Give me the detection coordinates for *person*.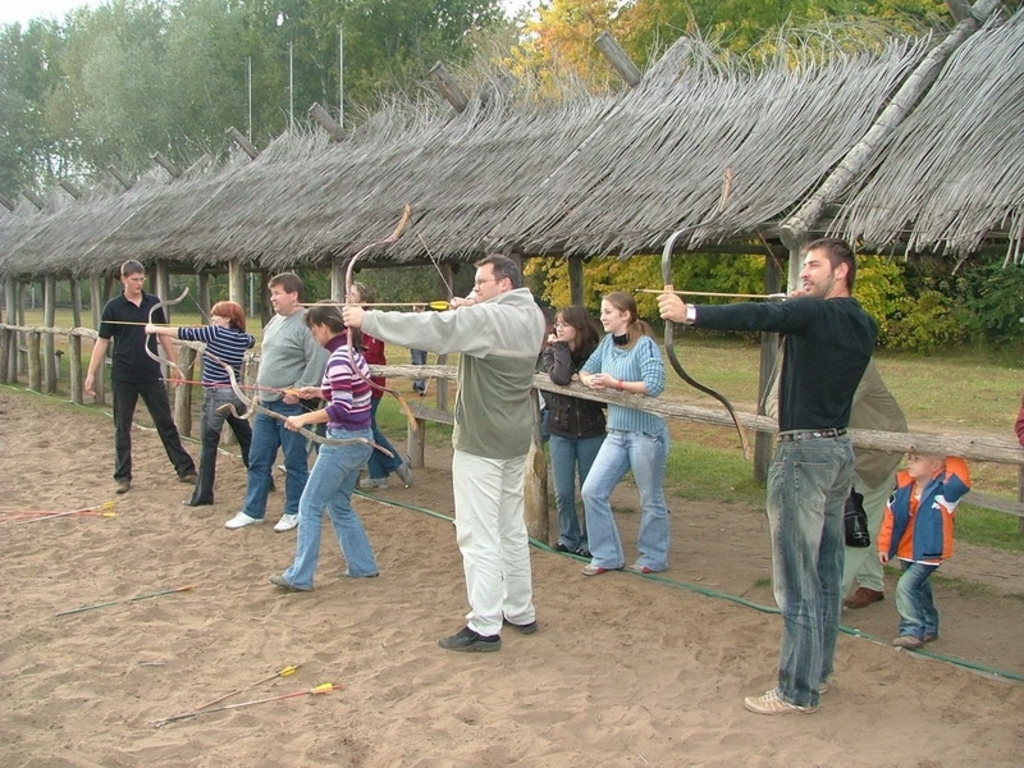
bbox(247, 303, 390, 584).
